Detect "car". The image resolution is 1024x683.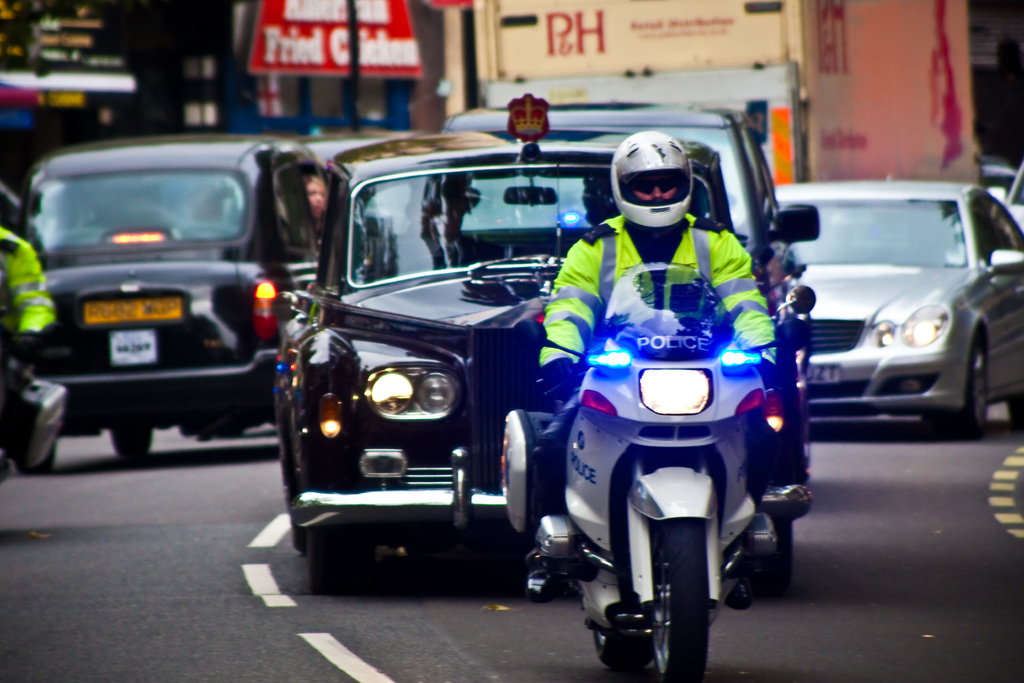
<region>15, 138, 337, 464</region>.
